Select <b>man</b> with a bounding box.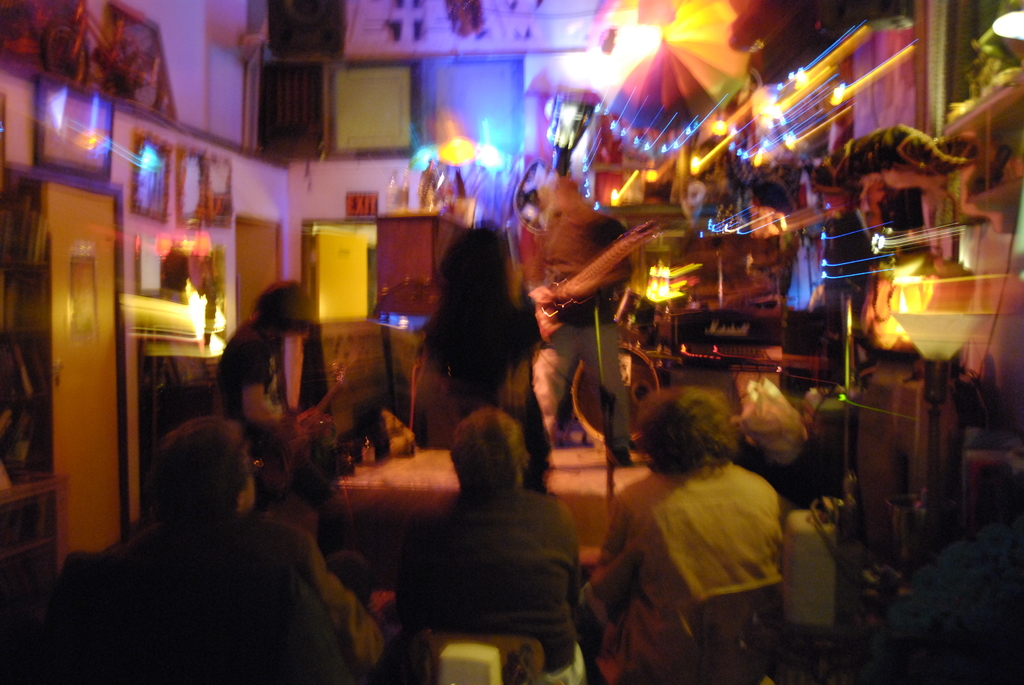
579/389/787/684.
